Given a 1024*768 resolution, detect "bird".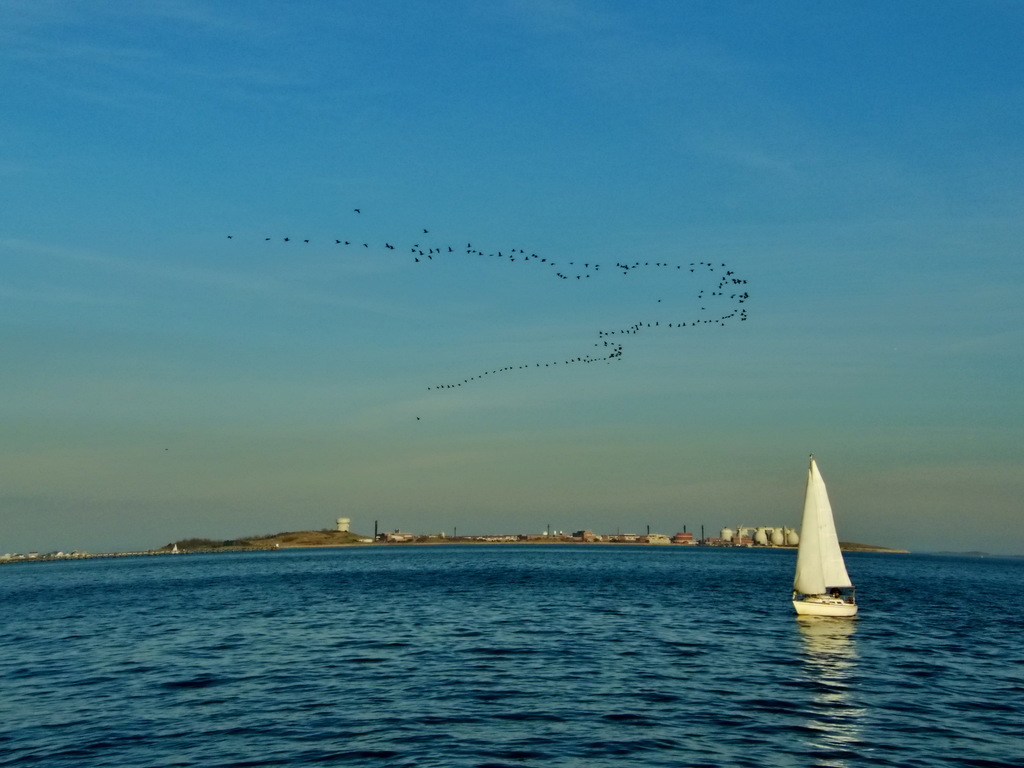
region(353, 207, 361, 215).
